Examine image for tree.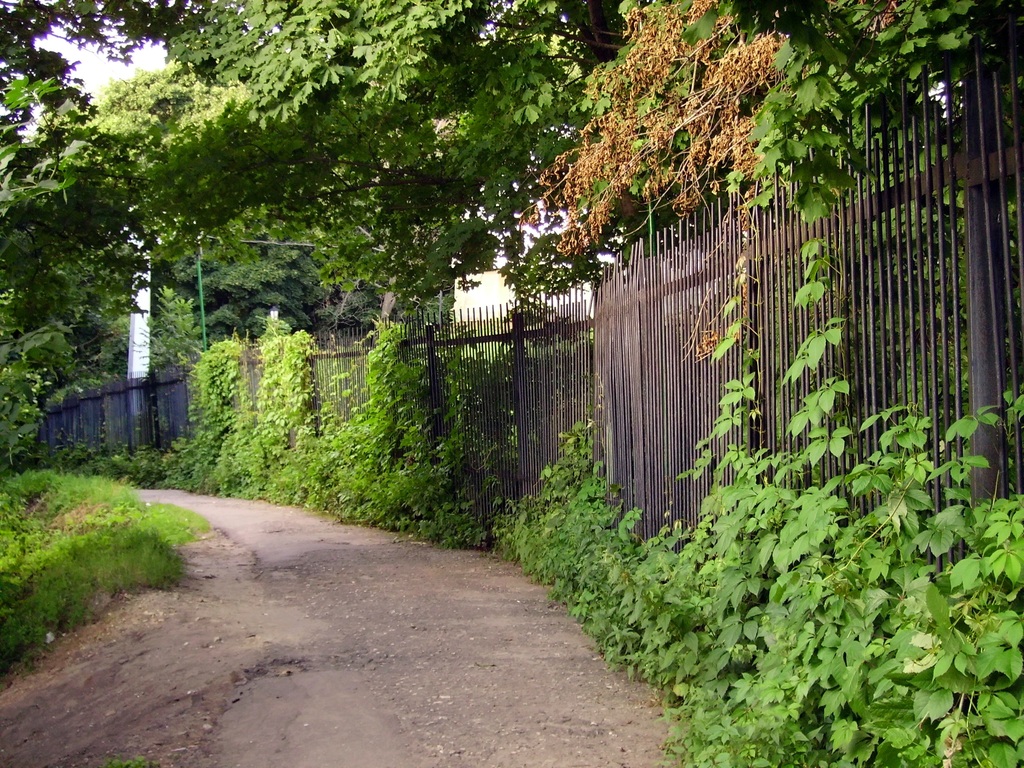
Examination result: bbox=[737, 0, 1023, 508].
